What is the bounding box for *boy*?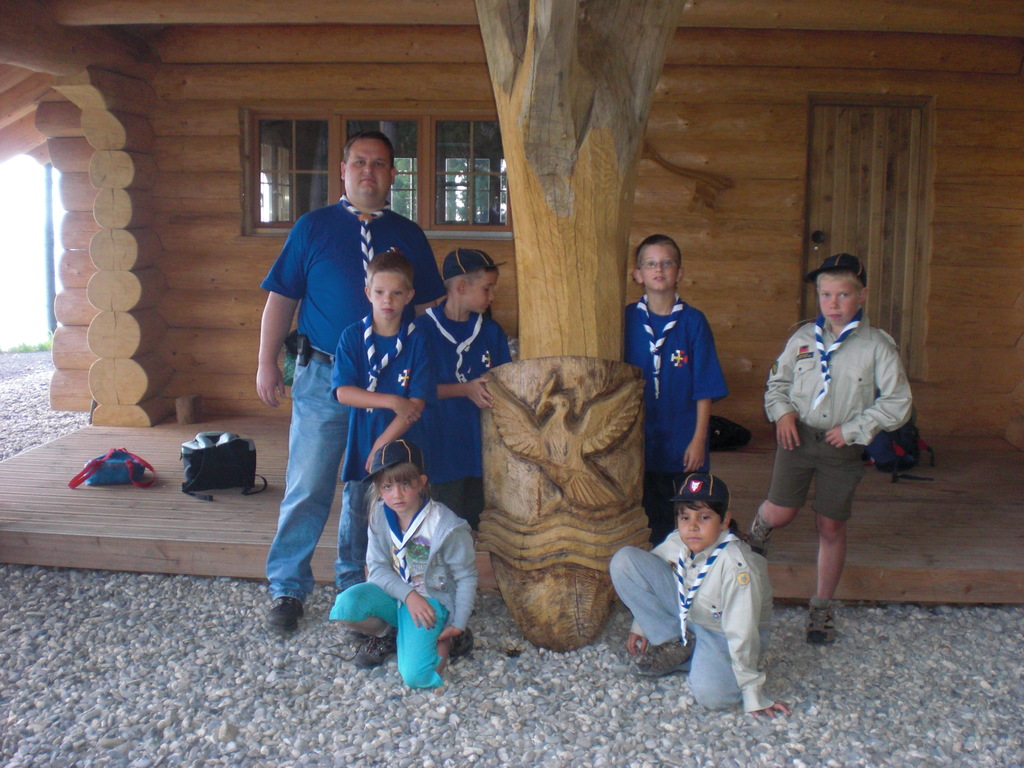
box=[625, 240, 730, 543].
